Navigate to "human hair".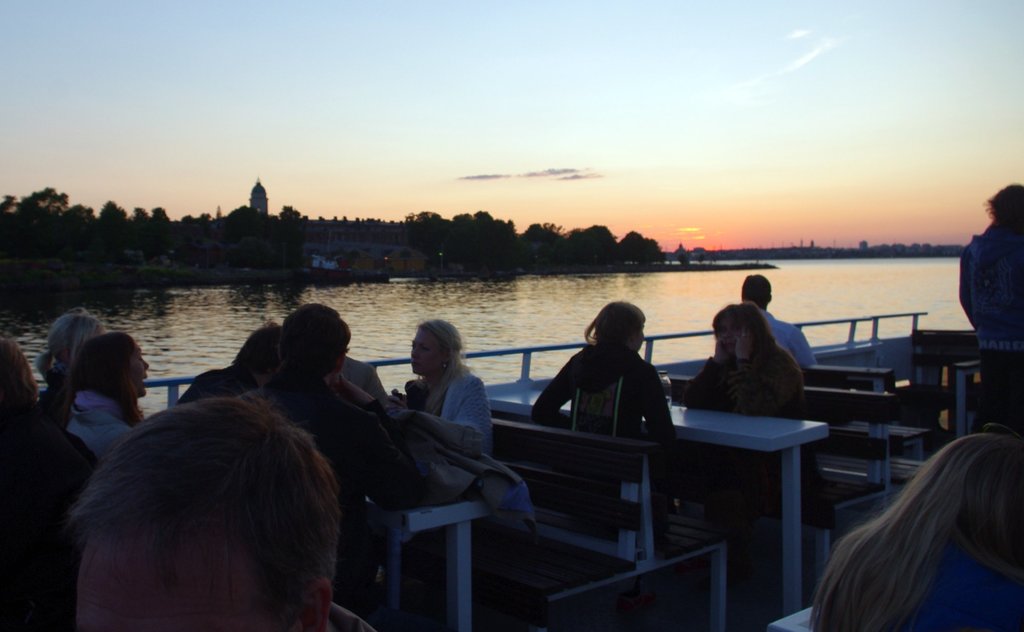
Navigation target: detection(280, 300, 354, 382).
